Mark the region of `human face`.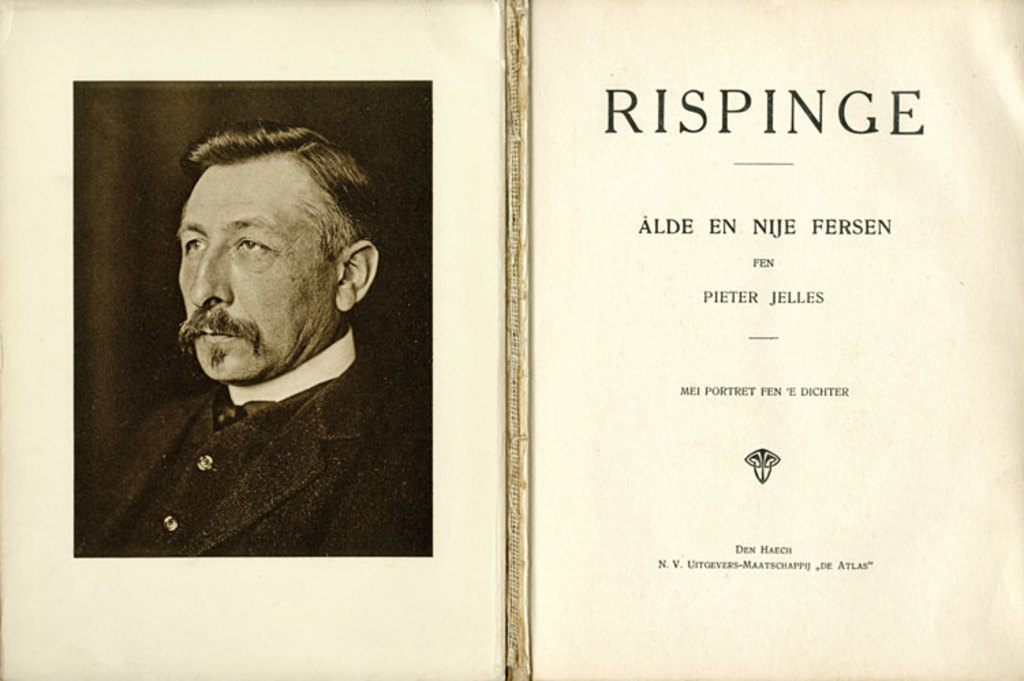
Region: {"x1": 175, "y1": 150, "x2": 337, "y2": 389}.
